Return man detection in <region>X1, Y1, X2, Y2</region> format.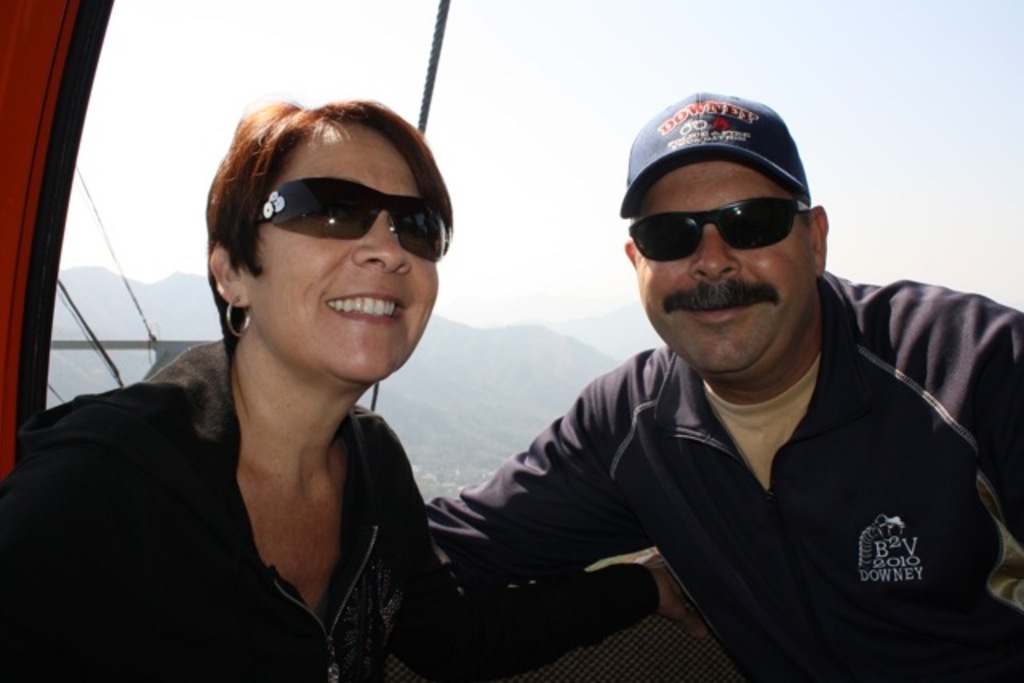
<region>408, 88, 1022, 681</region>.
